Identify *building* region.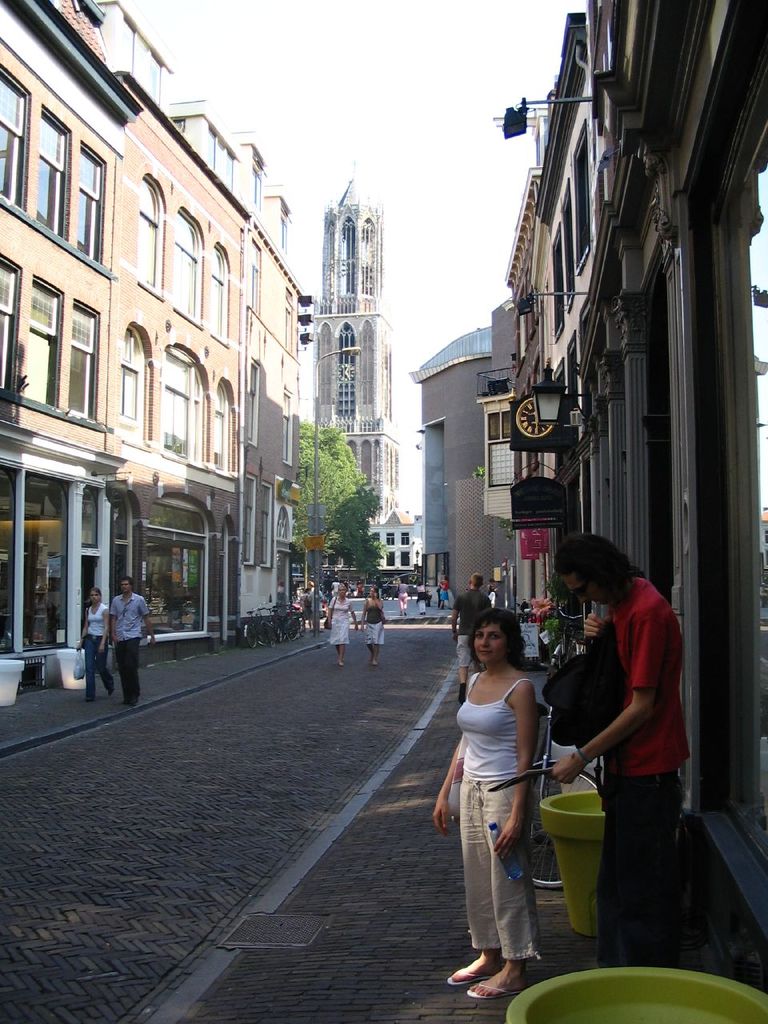
Region: 411:0:766:993.
